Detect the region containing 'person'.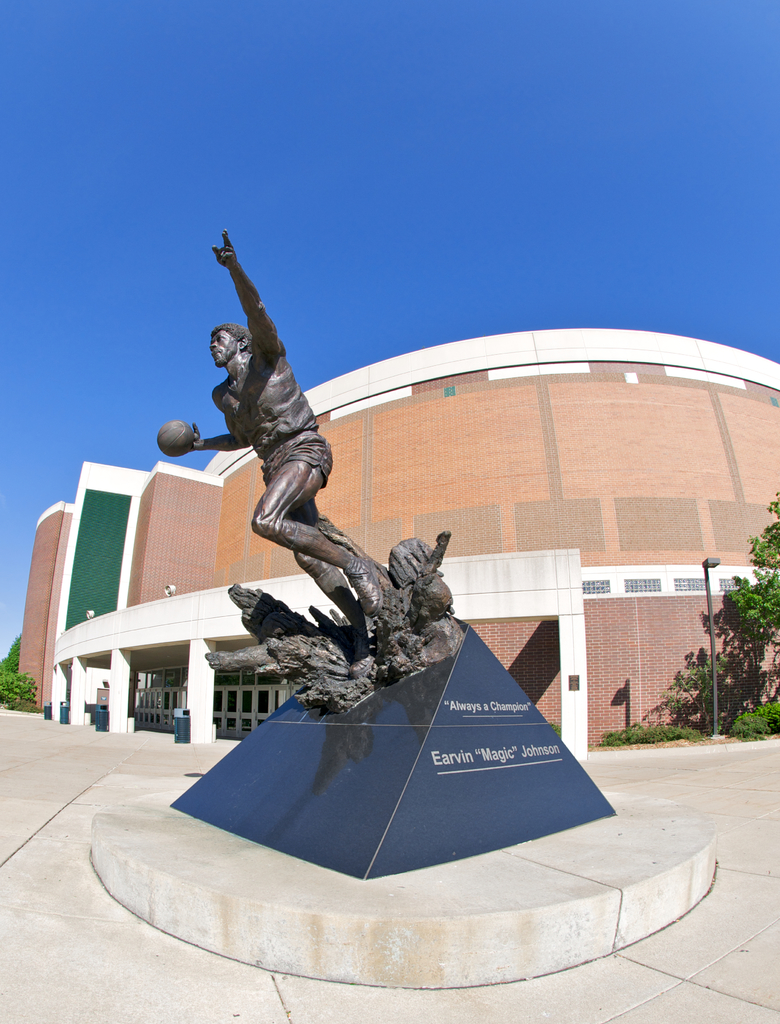
l=190, t=228, r=385, b=676.
